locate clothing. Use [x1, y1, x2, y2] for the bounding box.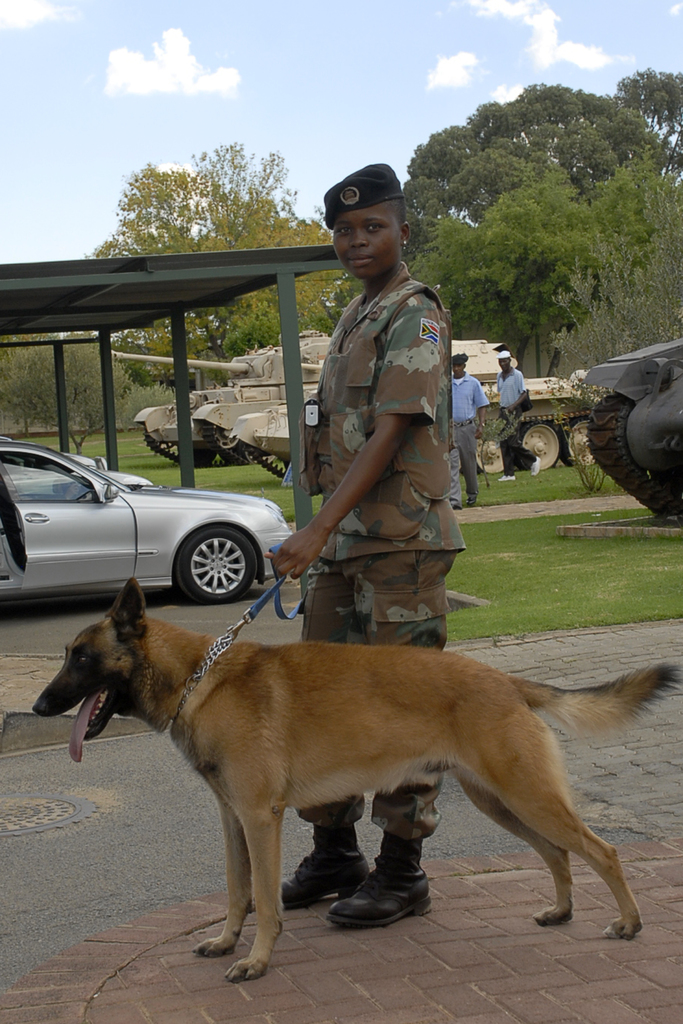
[497, 368, 534, 480].
